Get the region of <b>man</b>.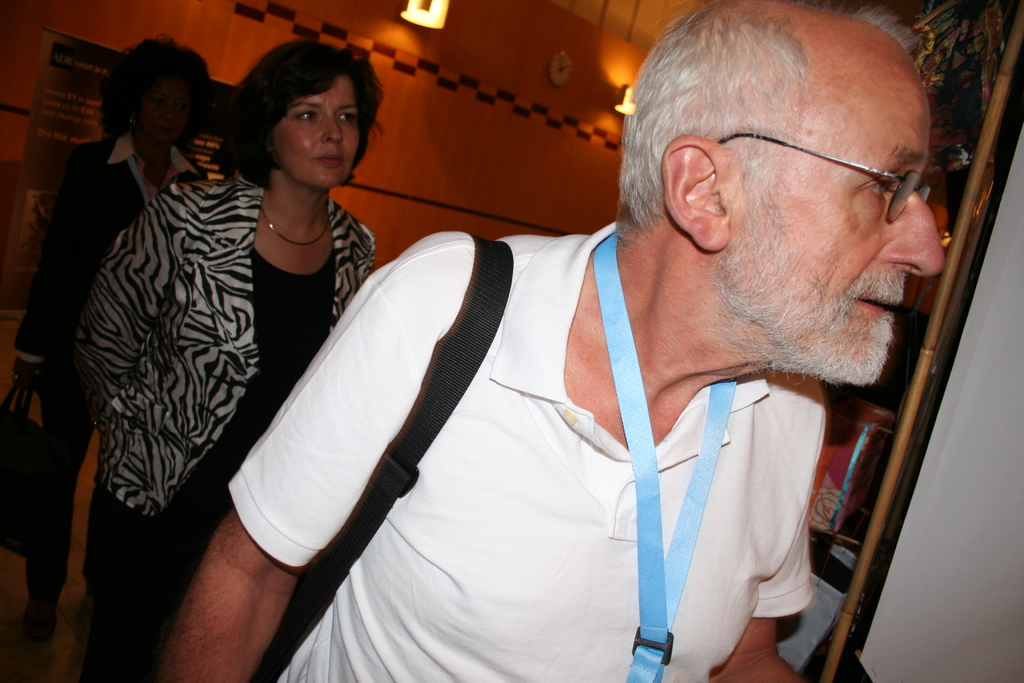
<bbox>135, 20, 965, 652</bbox>.
